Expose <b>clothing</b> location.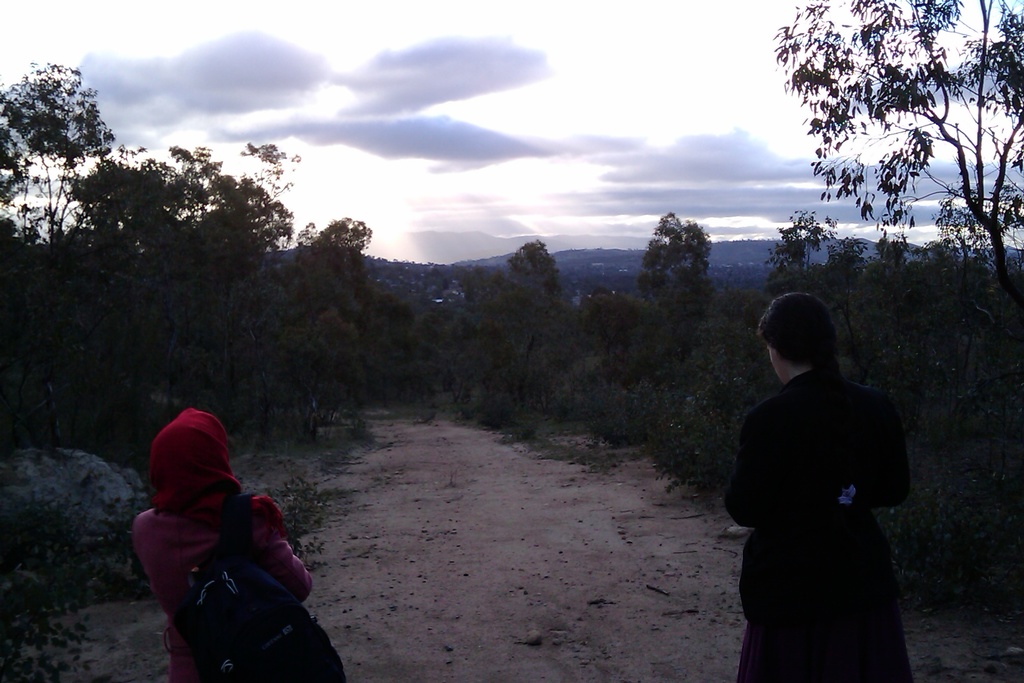
Exposed at 129, 400, 346, 678.
